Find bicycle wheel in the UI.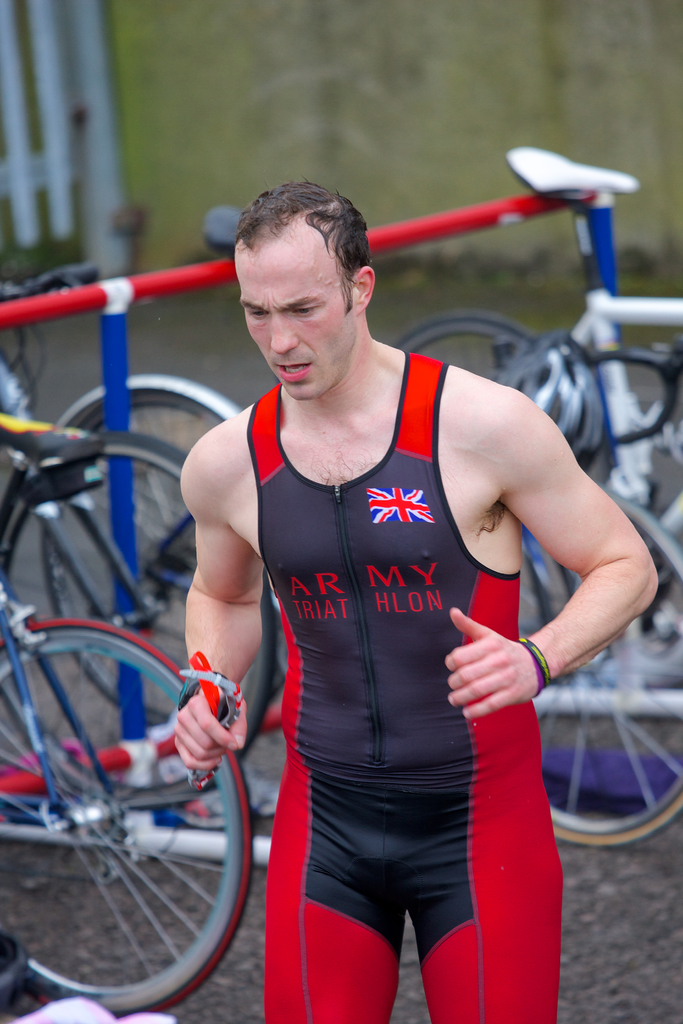
UI element at 529/467/682/865.
